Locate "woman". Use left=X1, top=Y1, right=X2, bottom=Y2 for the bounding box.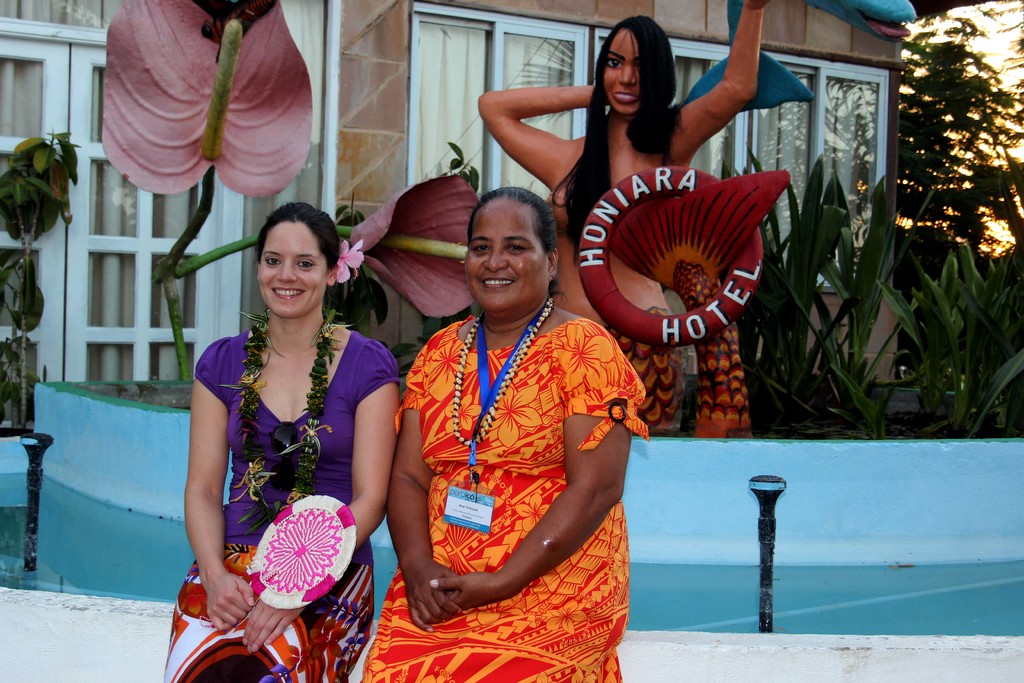
left=476, top=0, right=785, bottom=425.
